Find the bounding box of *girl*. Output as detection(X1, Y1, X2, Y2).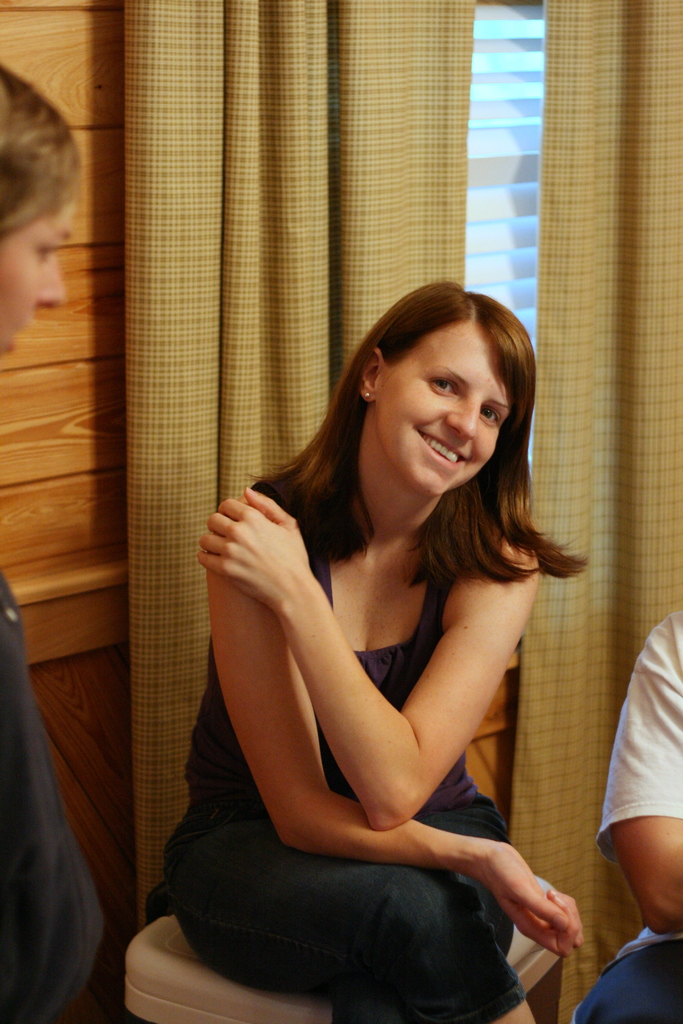
detection(165, 283, 591, 1023).
